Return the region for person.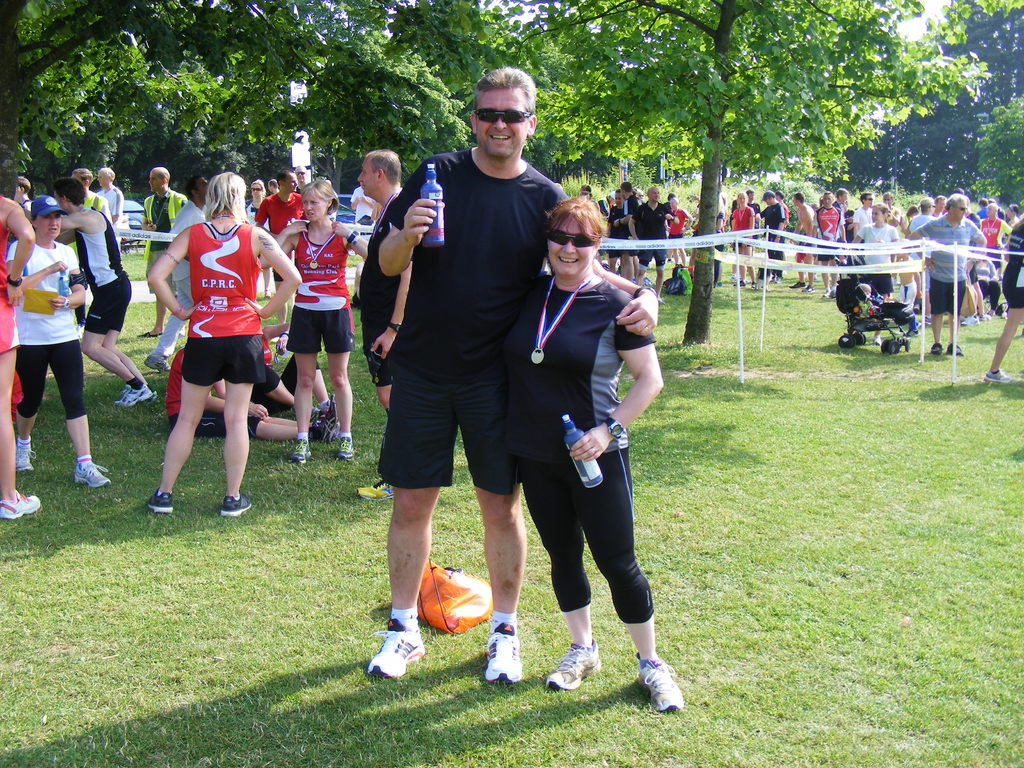
(977, 213, 1023, 384).
